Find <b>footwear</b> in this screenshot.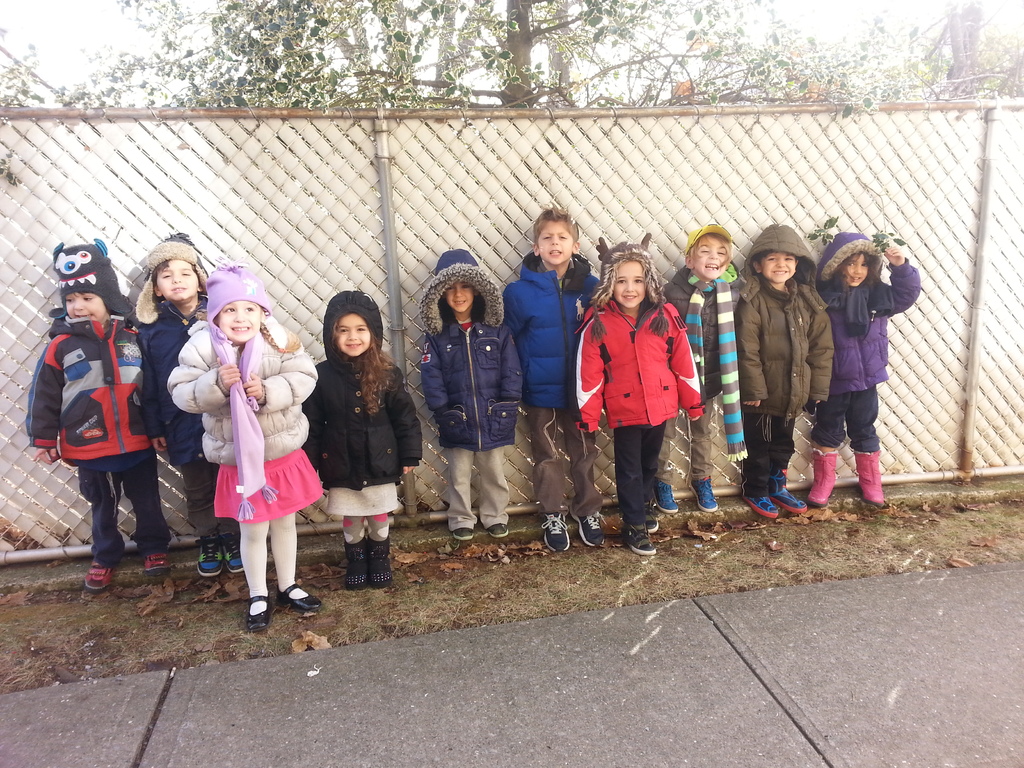
The bounding box for <b>footwear</b> is box=[342, 540, 371, 593].
